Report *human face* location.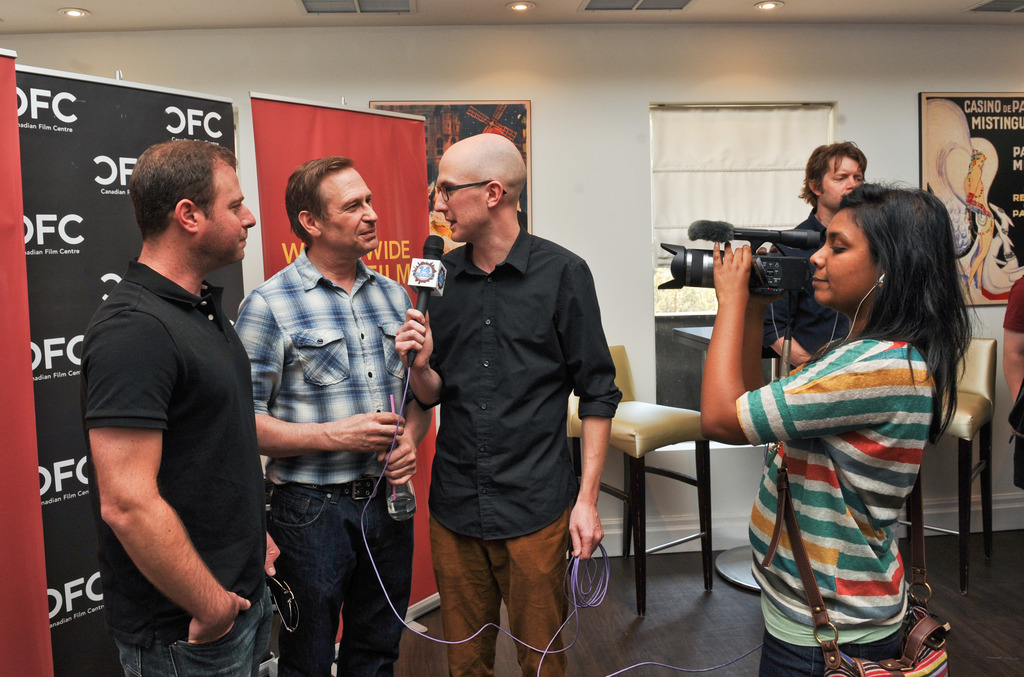
Report: [203, 164, 255, 261].
